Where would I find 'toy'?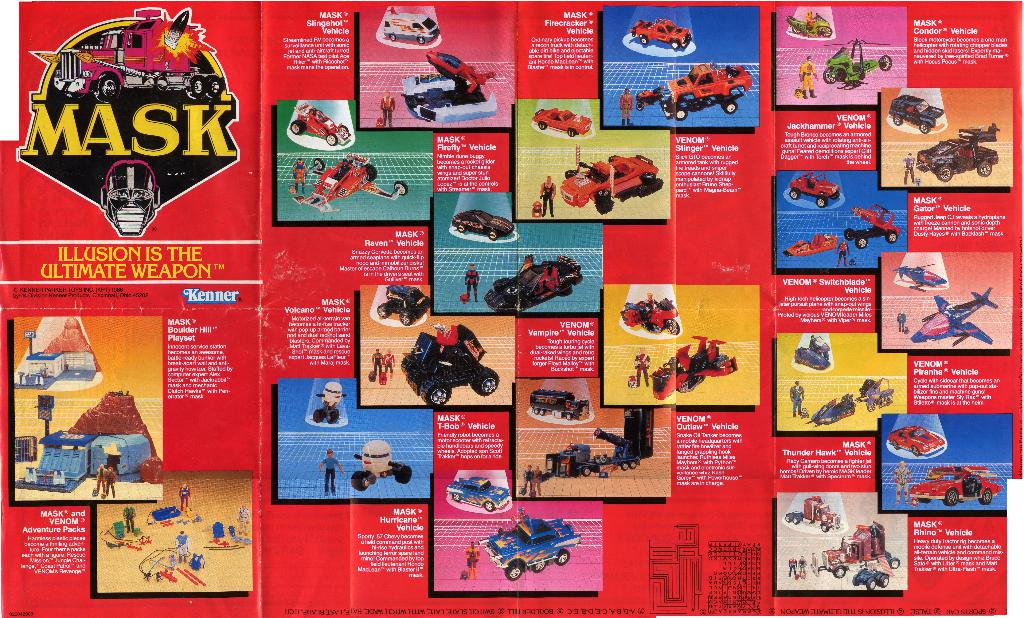
At x1=52 y1=7 x2=228 y2=106.
